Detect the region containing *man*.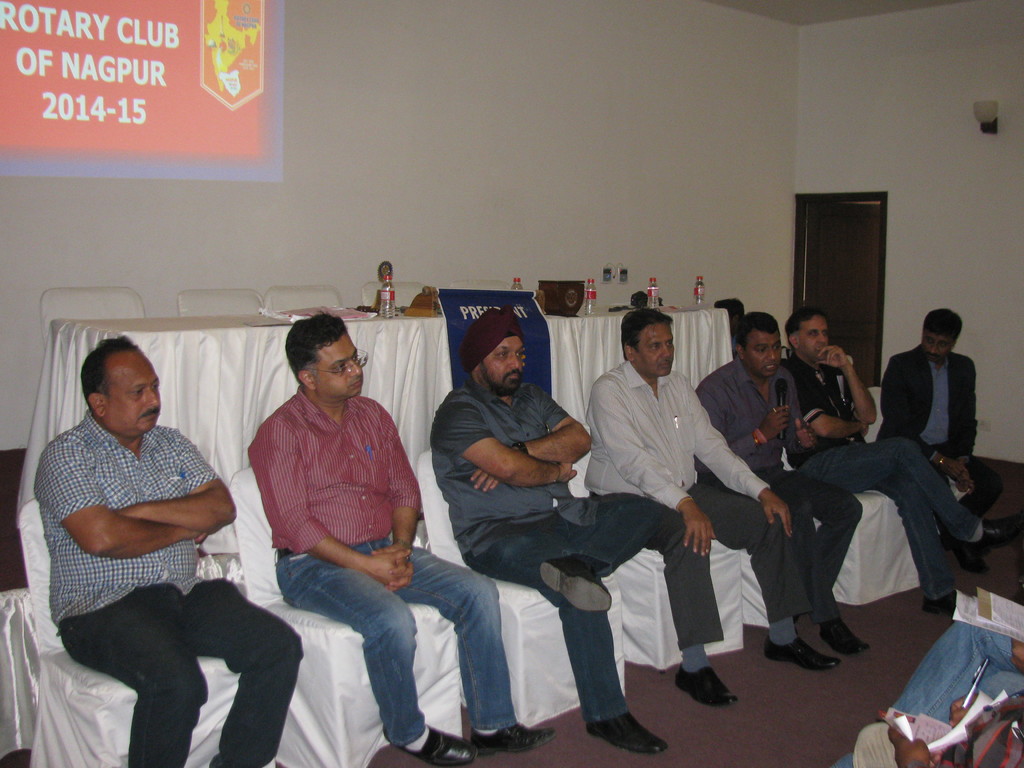
locate(22, 313, 279, 742).
